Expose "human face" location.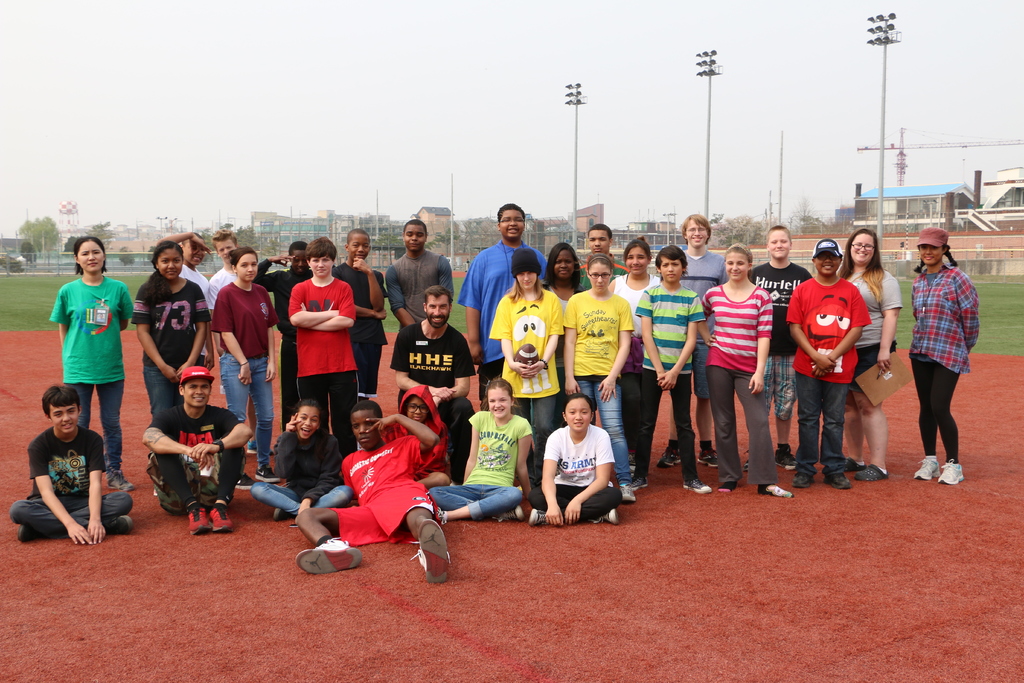
Exposed at bbox(815, 240, 841, 270).
